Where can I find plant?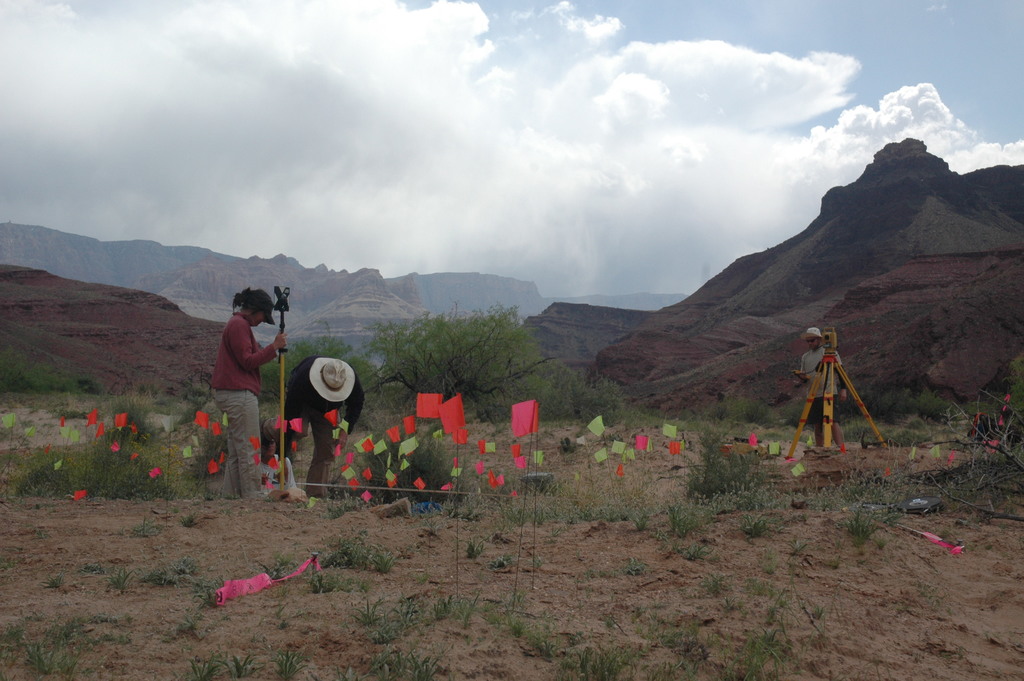
You can find it at Rect(391, 593, 423, 628).
